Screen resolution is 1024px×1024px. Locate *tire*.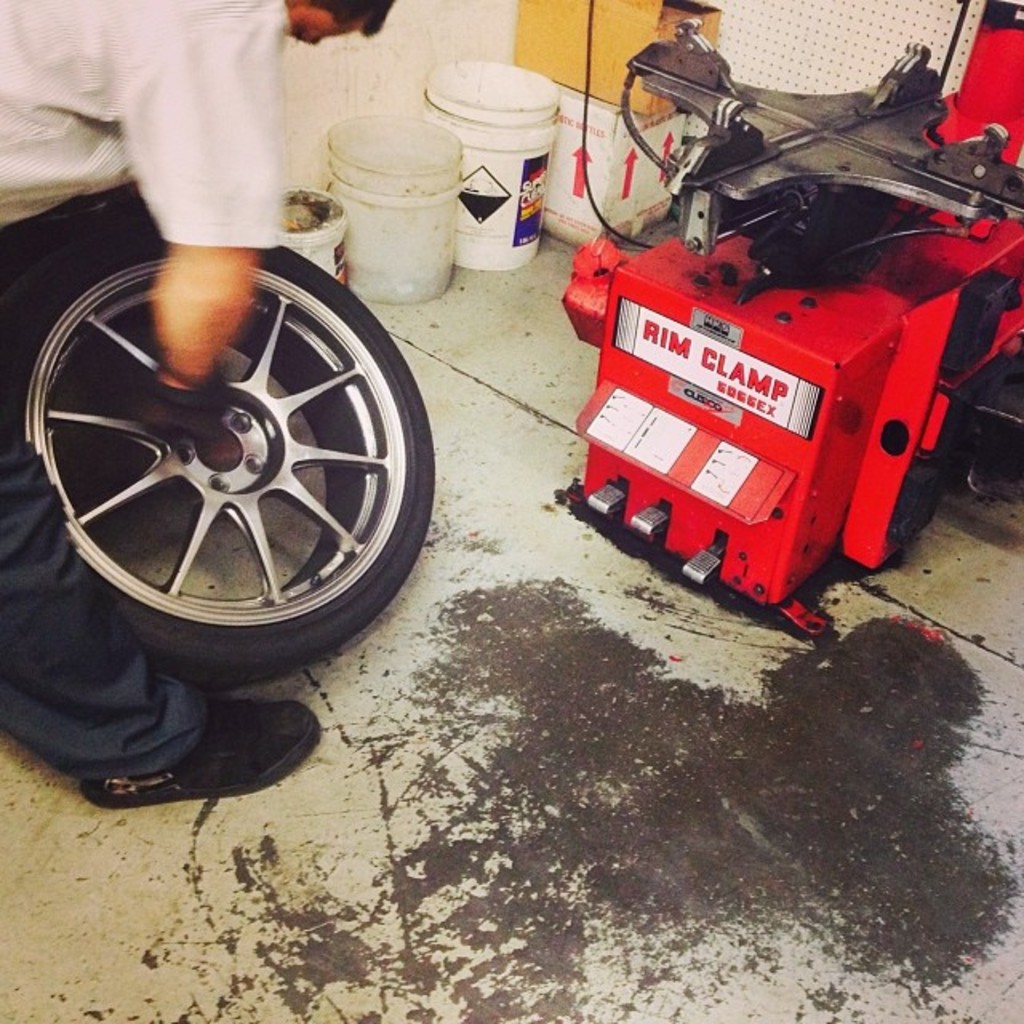
select_region(22, 226, 442, 674).
